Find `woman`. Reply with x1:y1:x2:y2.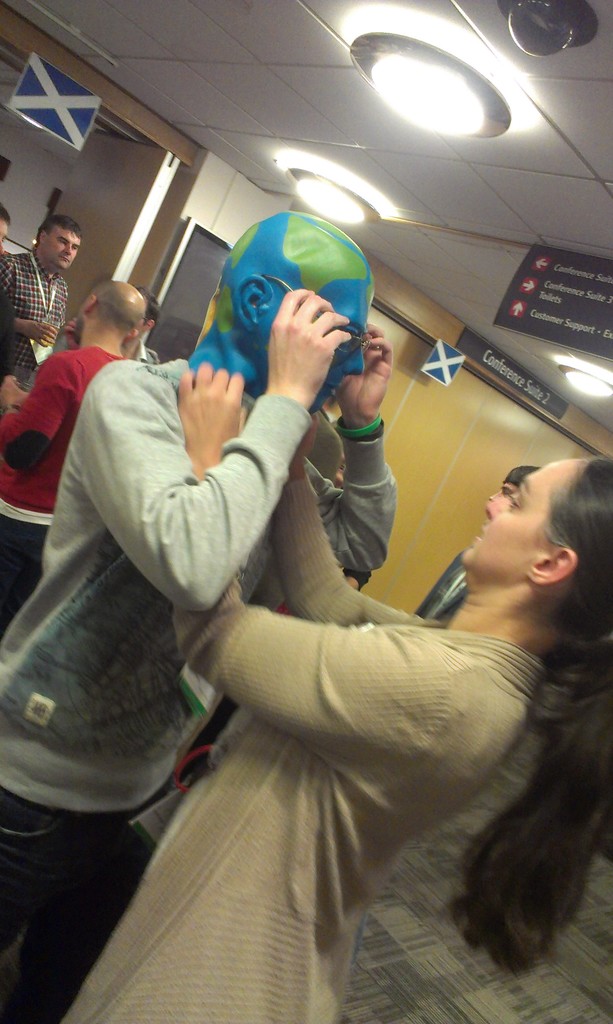
0:365:612:1023.
